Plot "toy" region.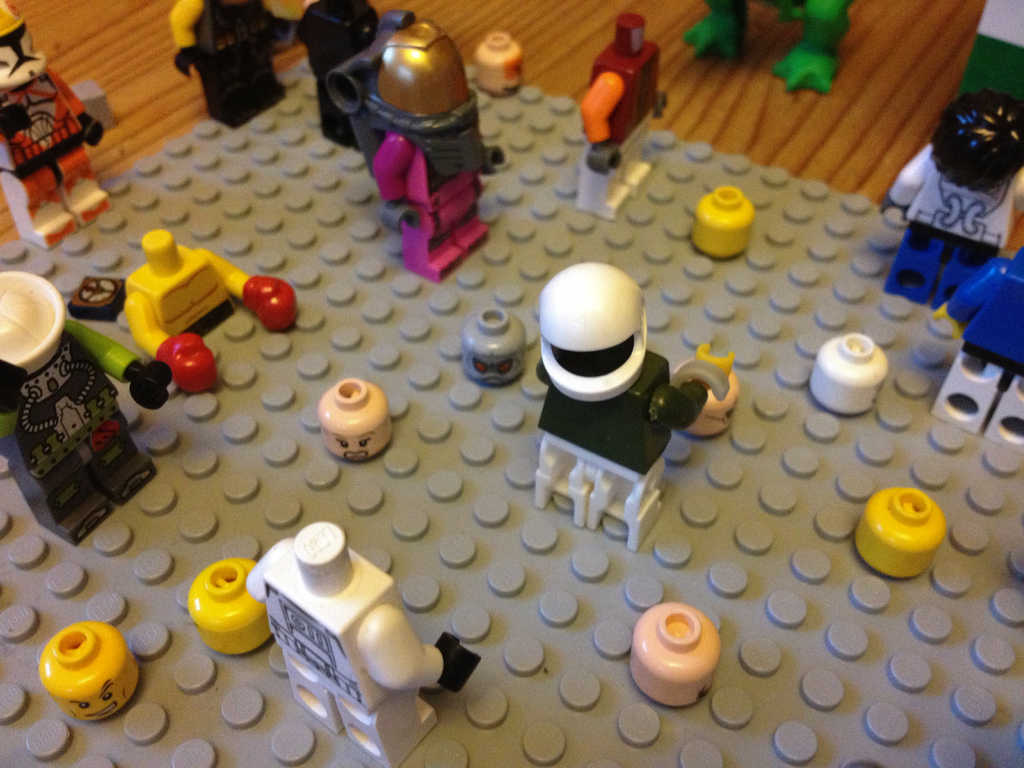
Plotted at box(847, 487, 951, 577).
